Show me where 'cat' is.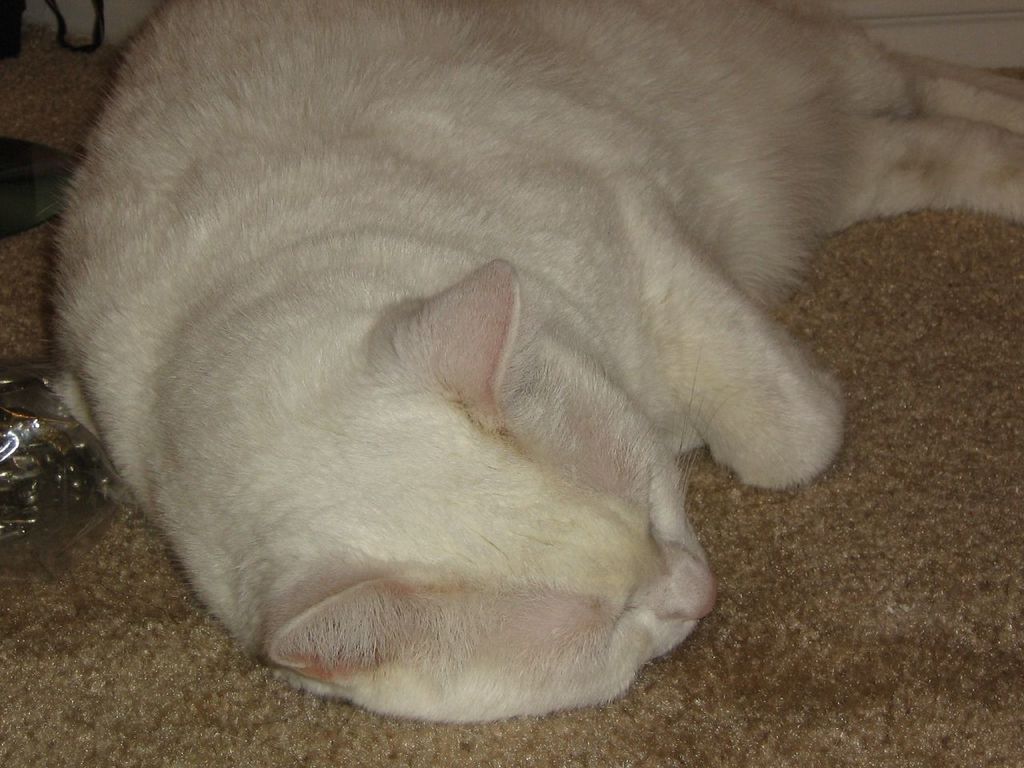
'cat' is at box(38, 0, 1023, 722).
